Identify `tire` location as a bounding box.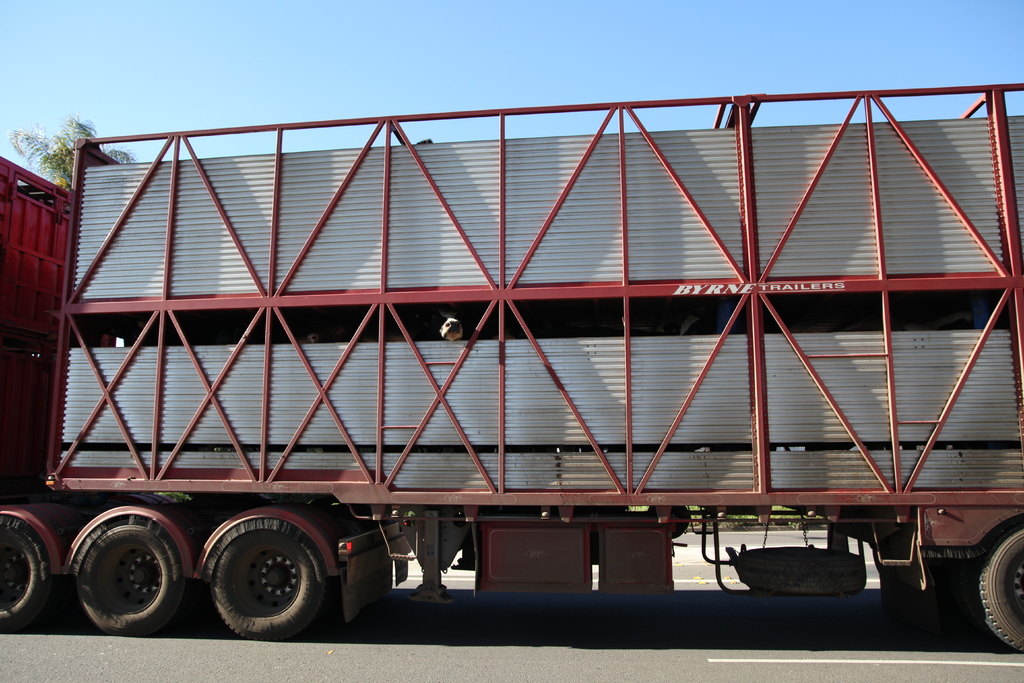
Rect(161, 573, 205, 630).
